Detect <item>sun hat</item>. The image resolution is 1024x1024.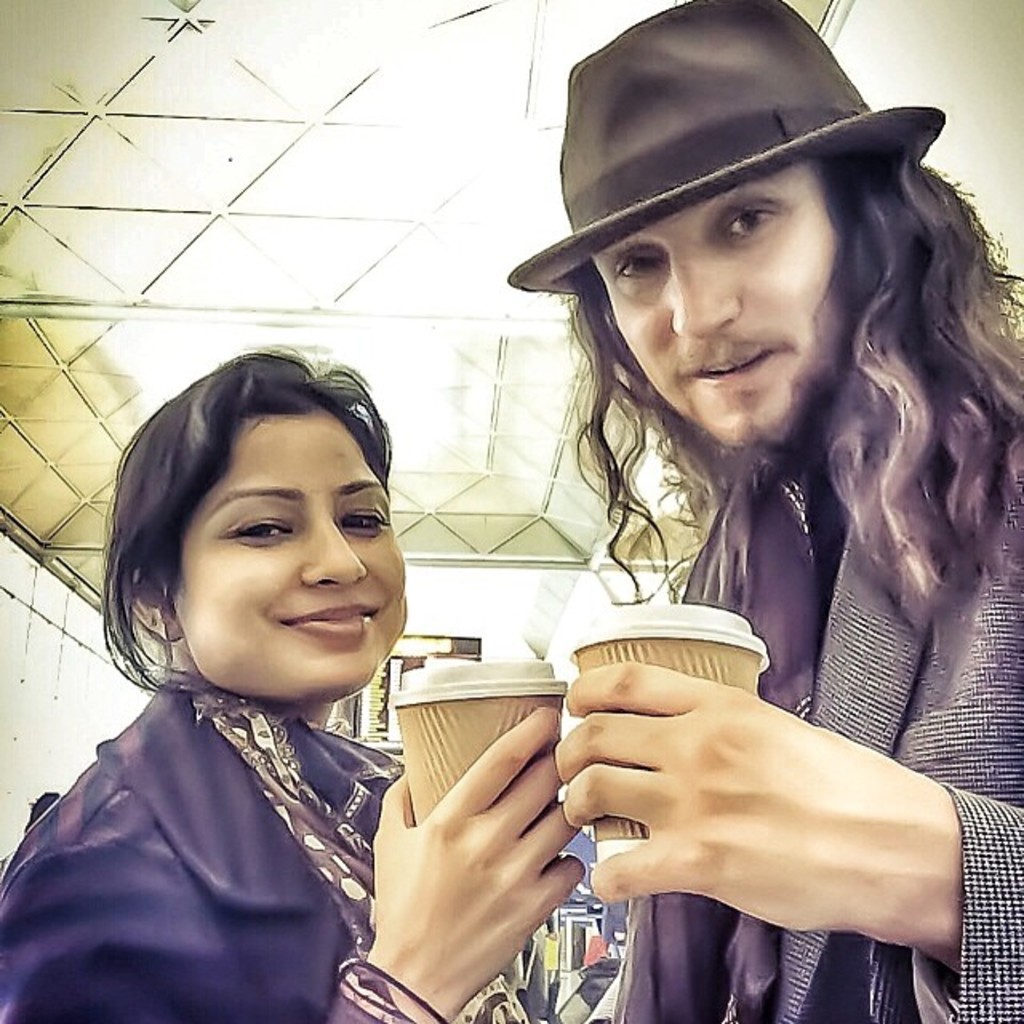
l=498, t=0, r=955, b=309.
